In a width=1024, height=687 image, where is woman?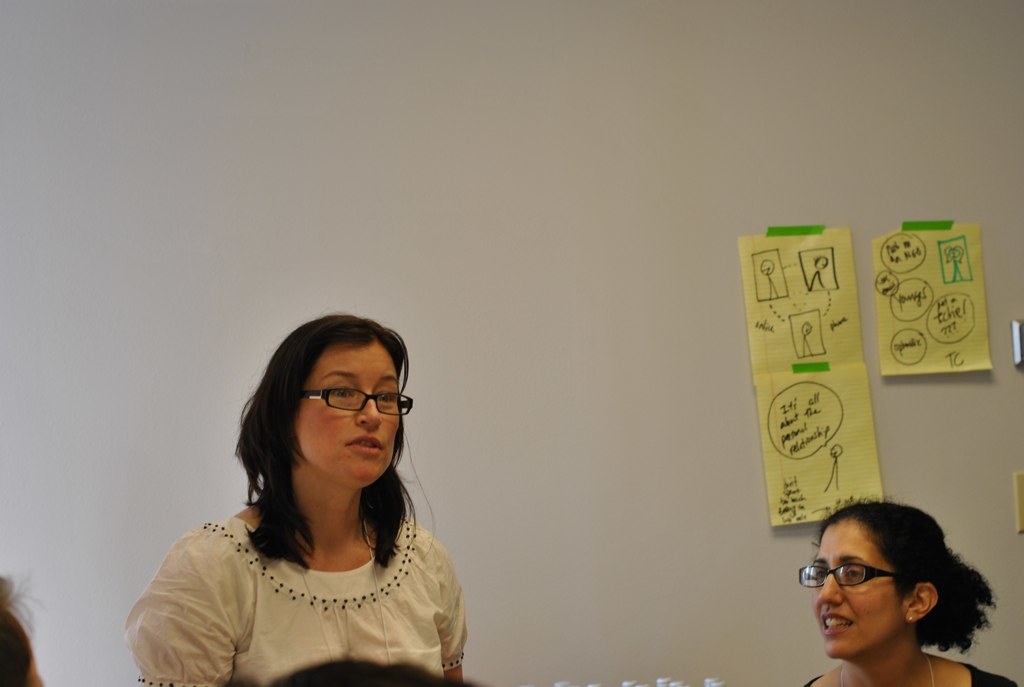
bbox(130, 327, 495, 684).
